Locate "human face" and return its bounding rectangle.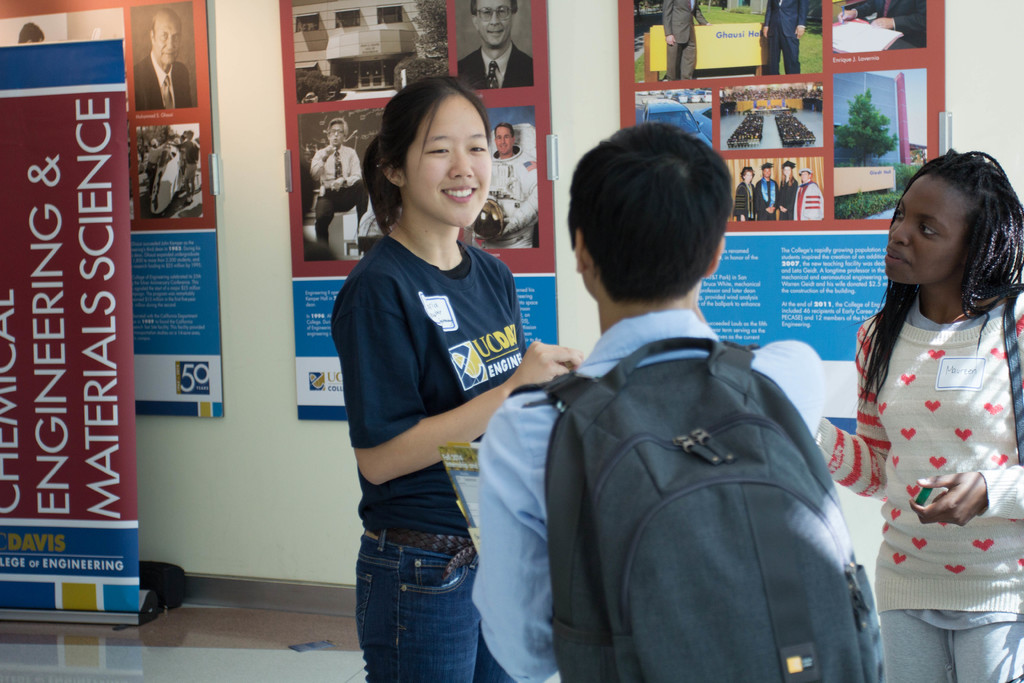
{"left": 401, "top": 94, "right": 492, "bottom": 222}.
